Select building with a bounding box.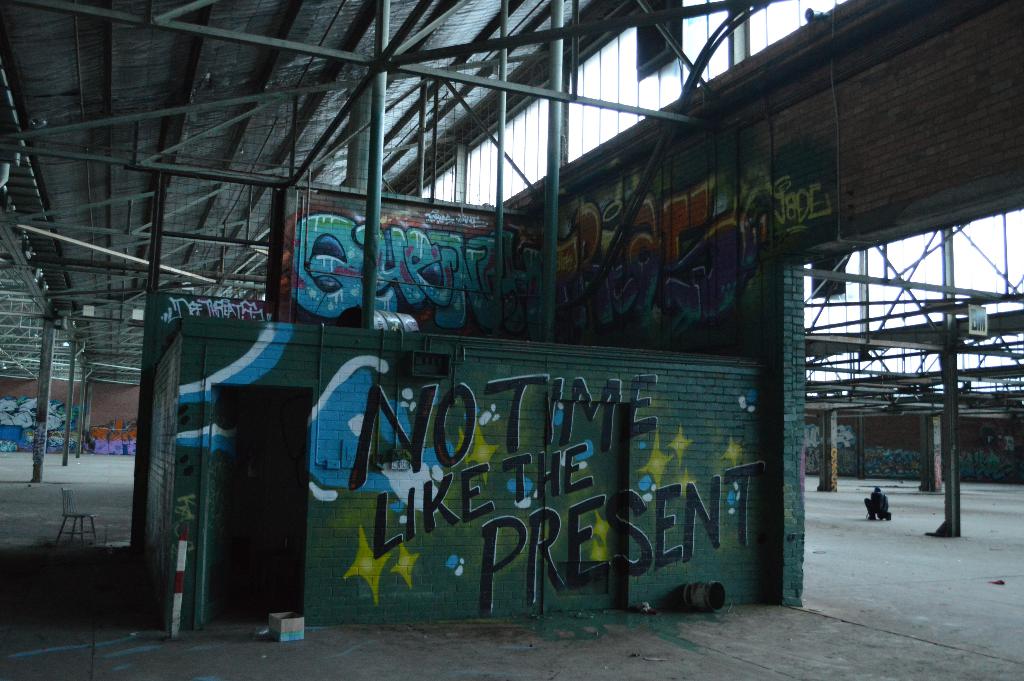
locate(0, 0, 1023, 680).
